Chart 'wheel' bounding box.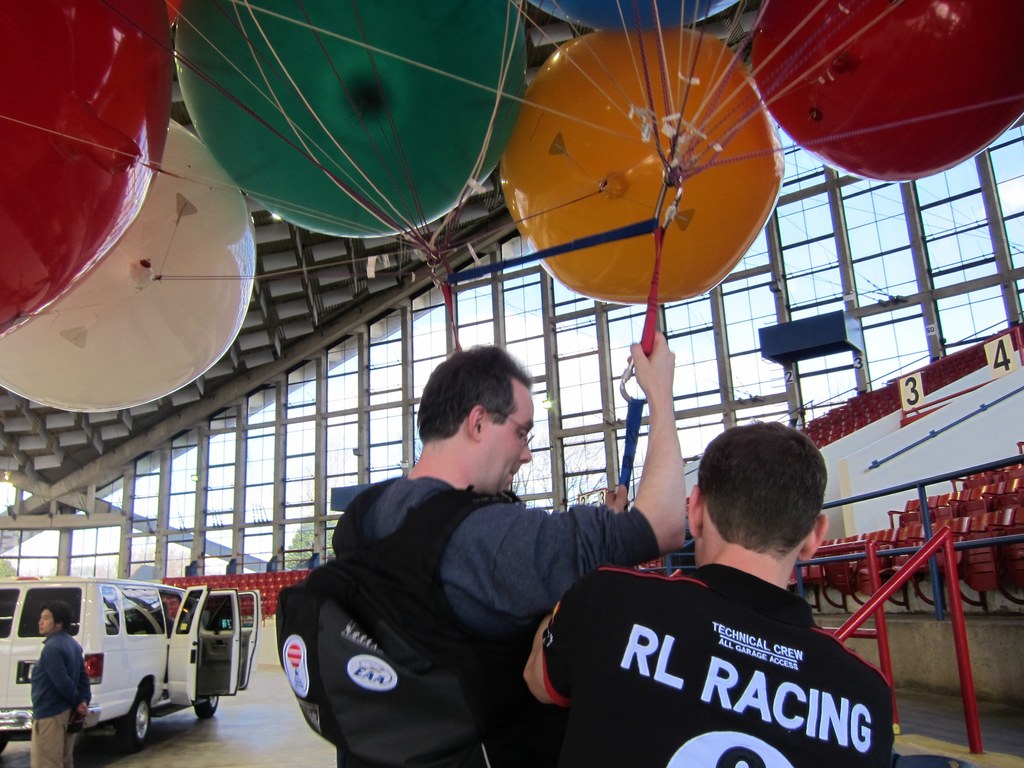
Charted: (193, 696, 218, 722).
